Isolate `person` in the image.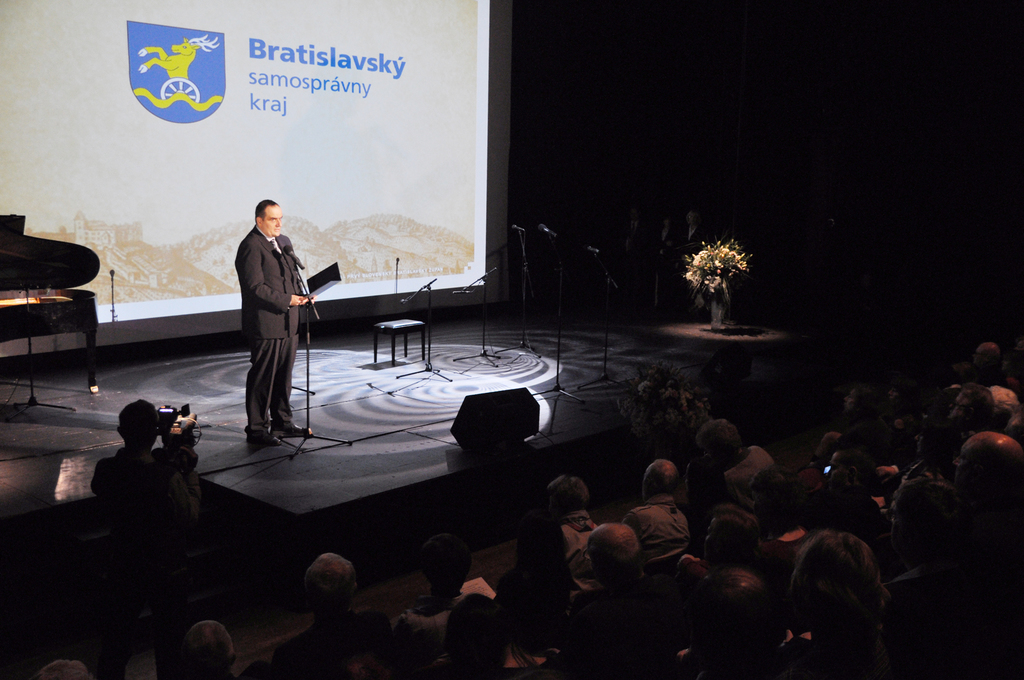
Isolated region: detection(884, 378, 911, 410).
